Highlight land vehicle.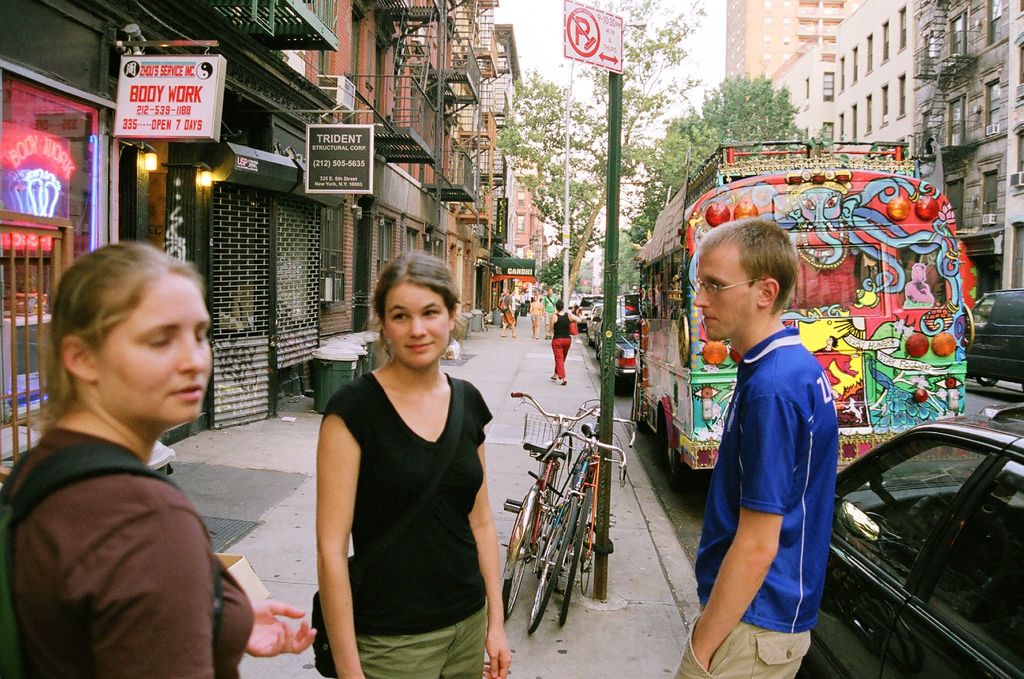
Highlighted region: Rect(817, 375, 1019, 673).
